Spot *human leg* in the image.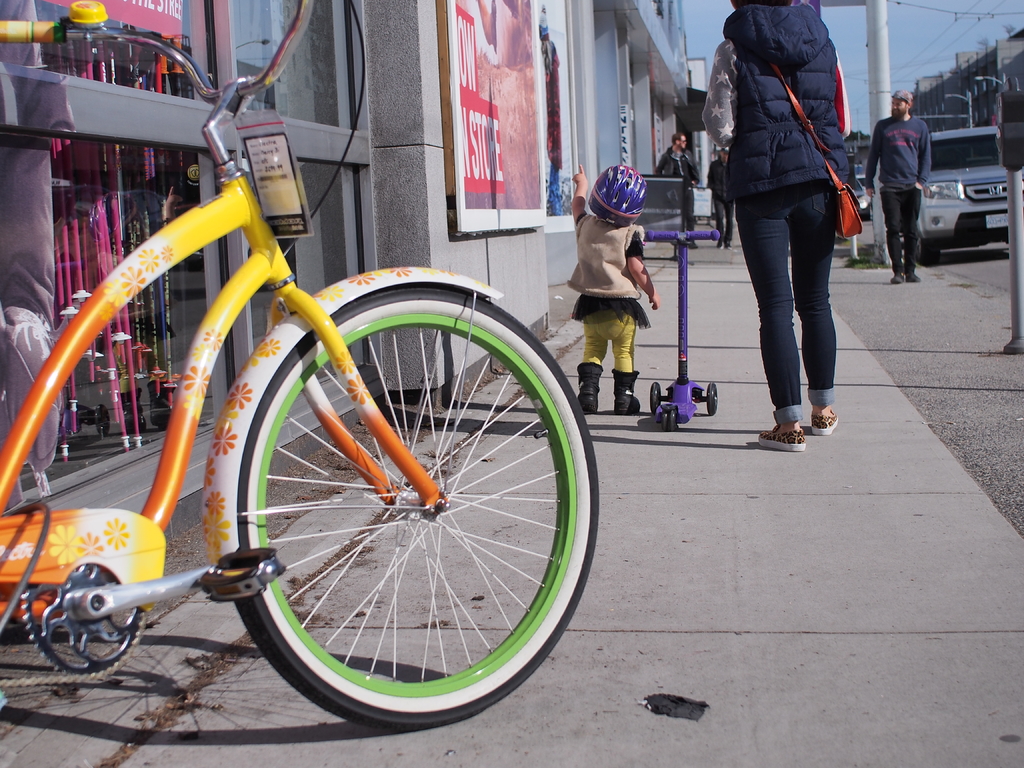
*human leg* found at x1=786, y1=180, x2=836, y2=436.
